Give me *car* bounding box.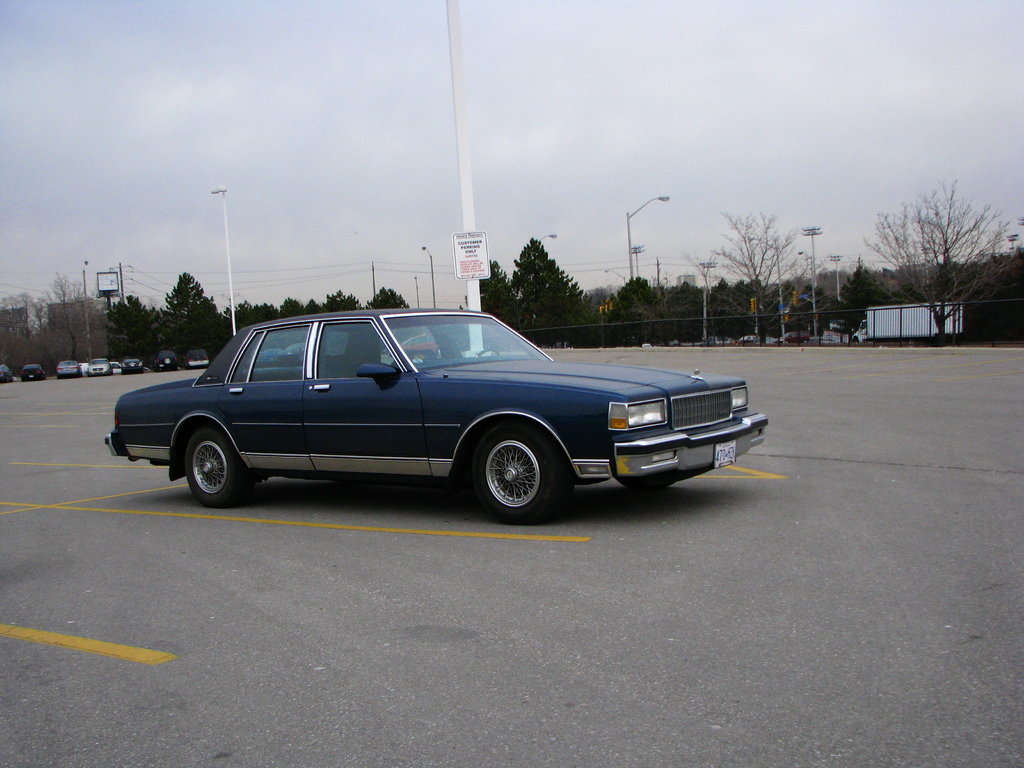
l=118, t=358, r=138, b=369.
